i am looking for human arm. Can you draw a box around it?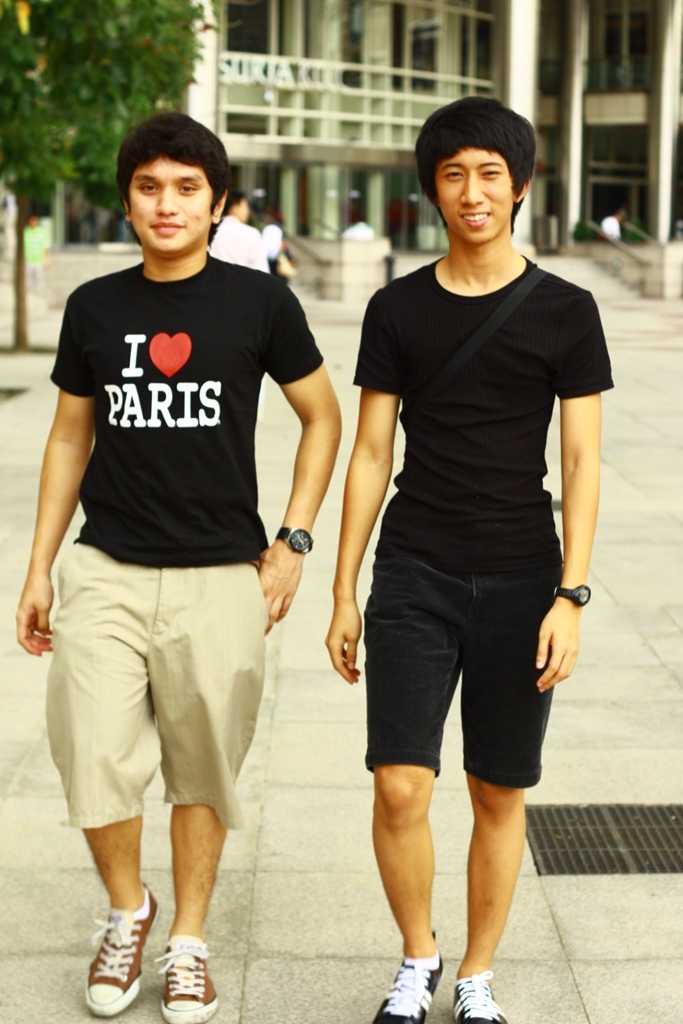
Sure, the bounding box is bbox=[539, 287, 614, 702].
